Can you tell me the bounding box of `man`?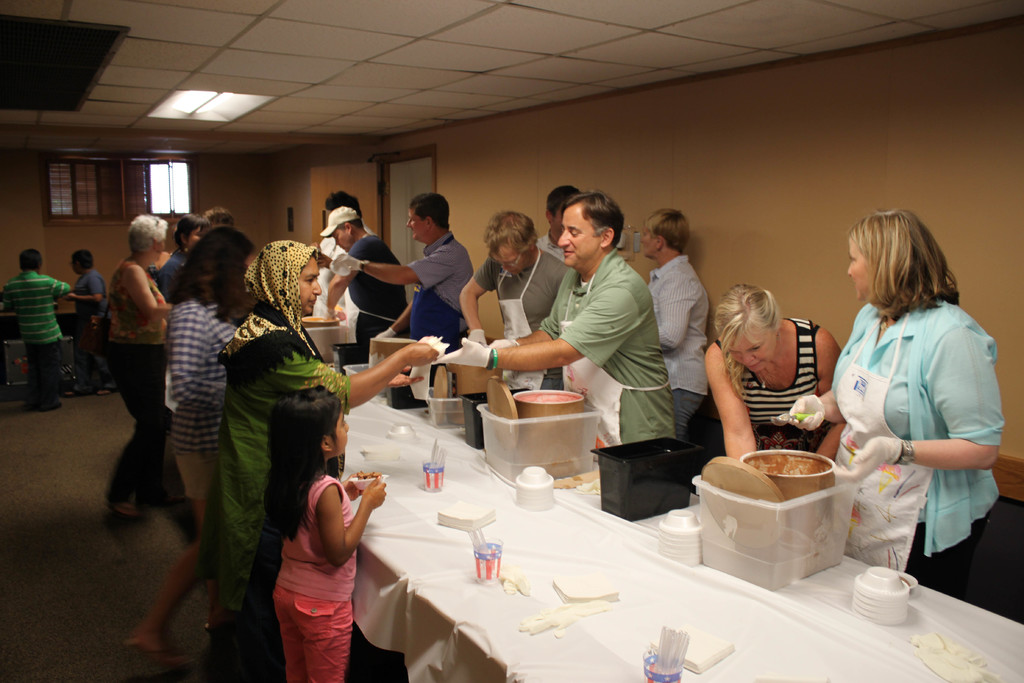
[x1=67, y1=243, x2=116, y2=382].
